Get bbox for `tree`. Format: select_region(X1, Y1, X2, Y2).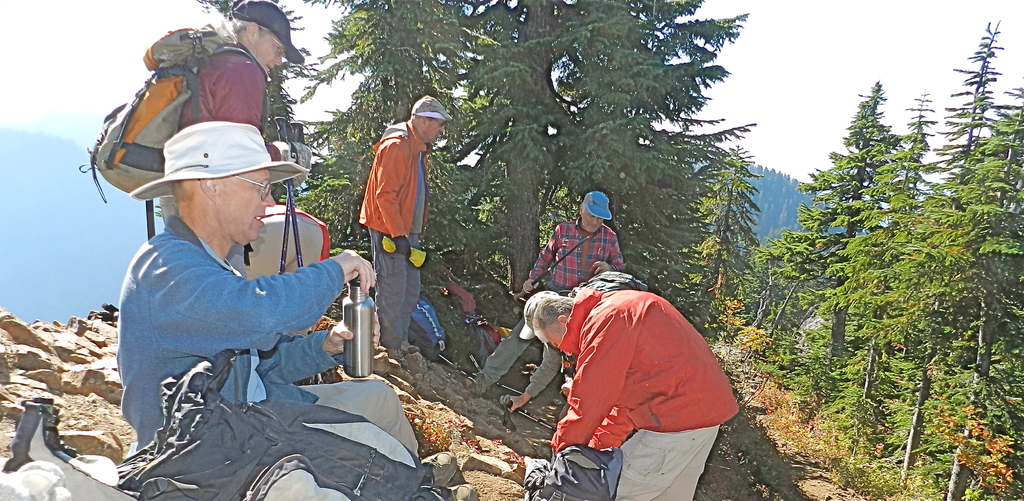
select_region(272, 0, 753, 306).
